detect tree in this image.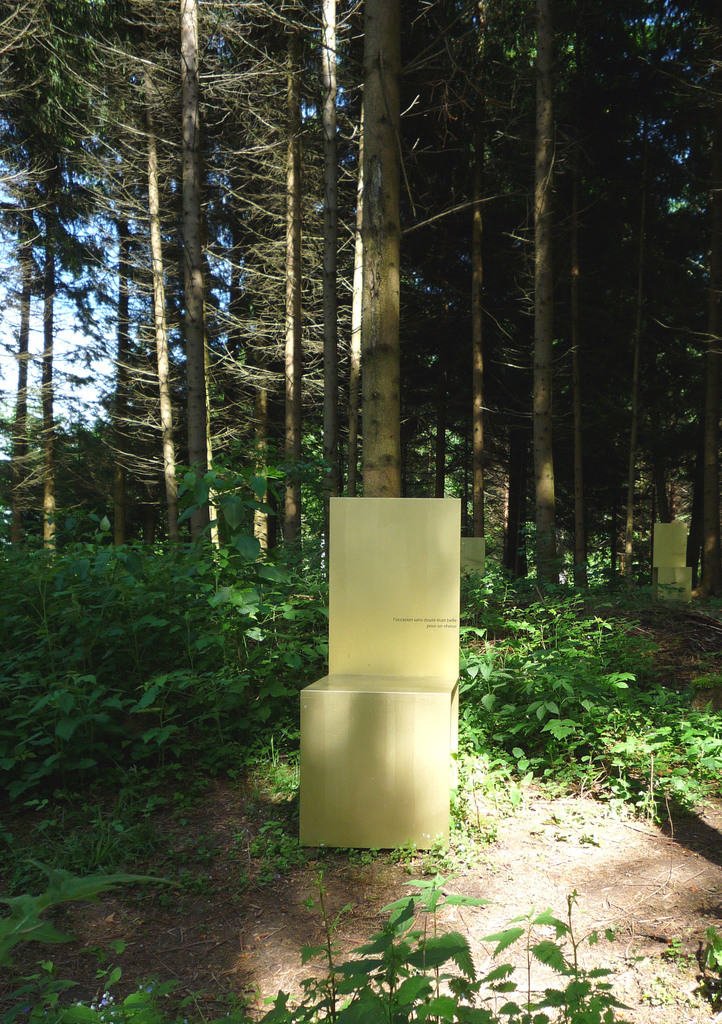
Detection: 479 0 653 595.
